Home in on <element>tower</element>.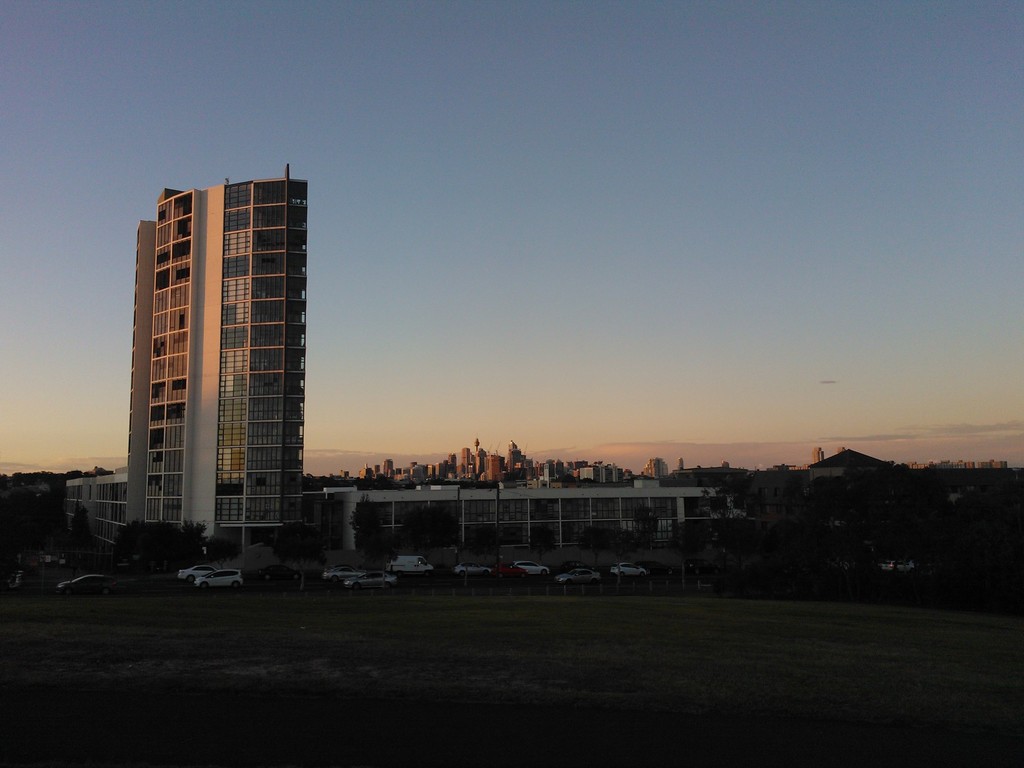
Homed in at <bbox>461, 446, 470, 465</bbox>.
